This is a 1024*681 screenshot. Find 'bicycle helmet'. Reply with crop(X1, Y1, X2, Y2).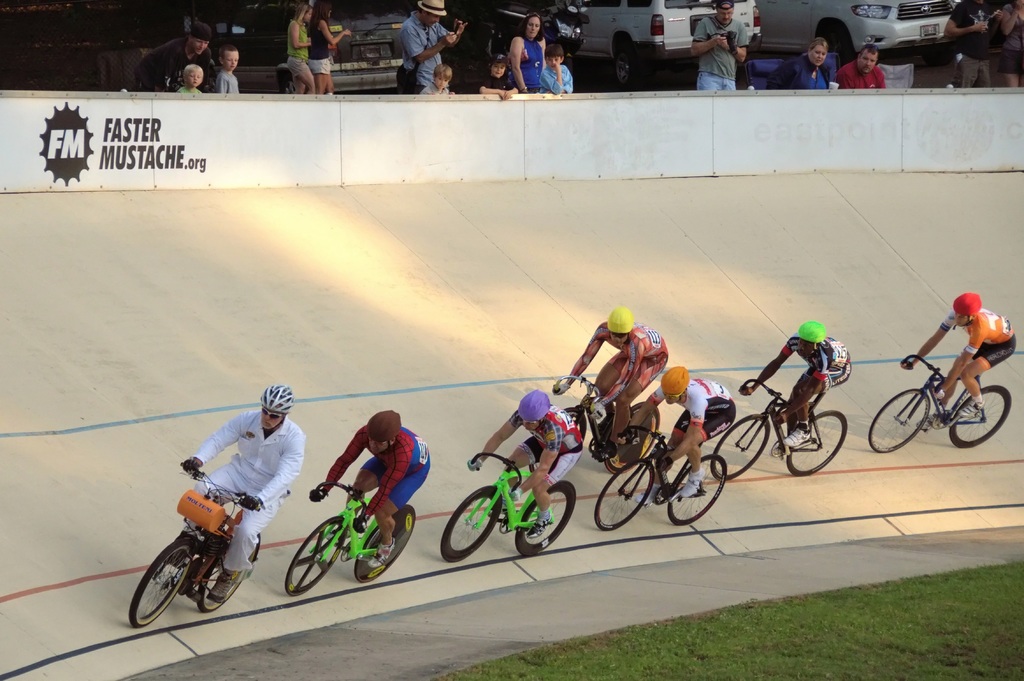
crop(364, 408, 404, 445).
